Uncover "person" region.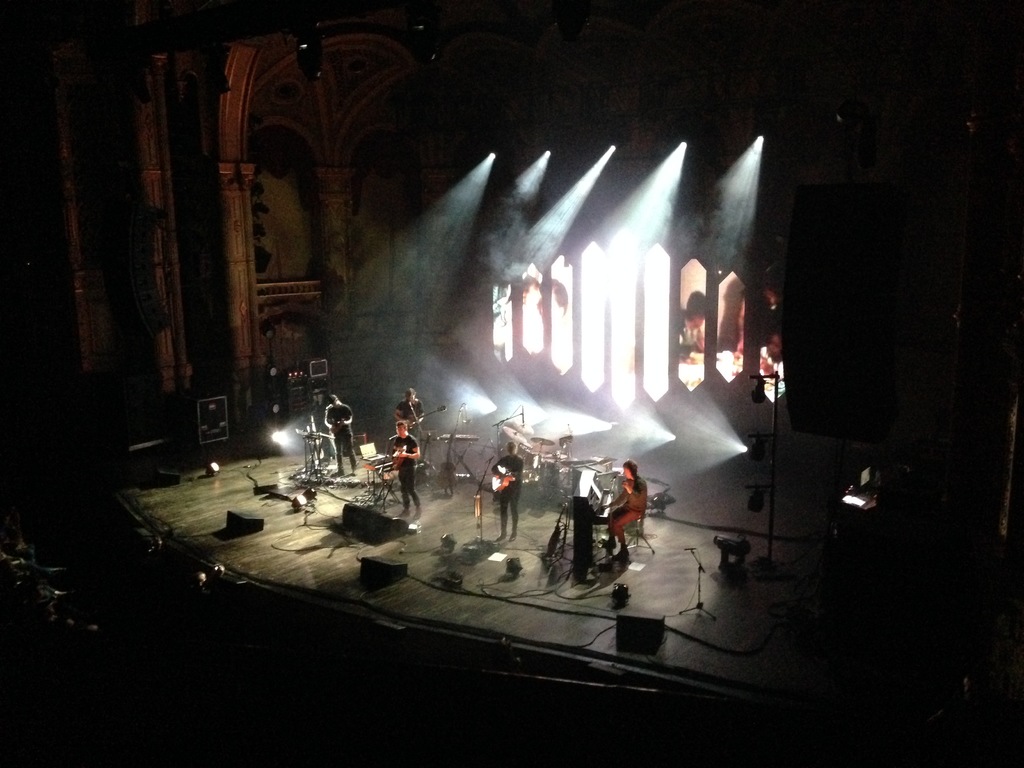
Uncovered: select_region(392, 386, 424, 447).
